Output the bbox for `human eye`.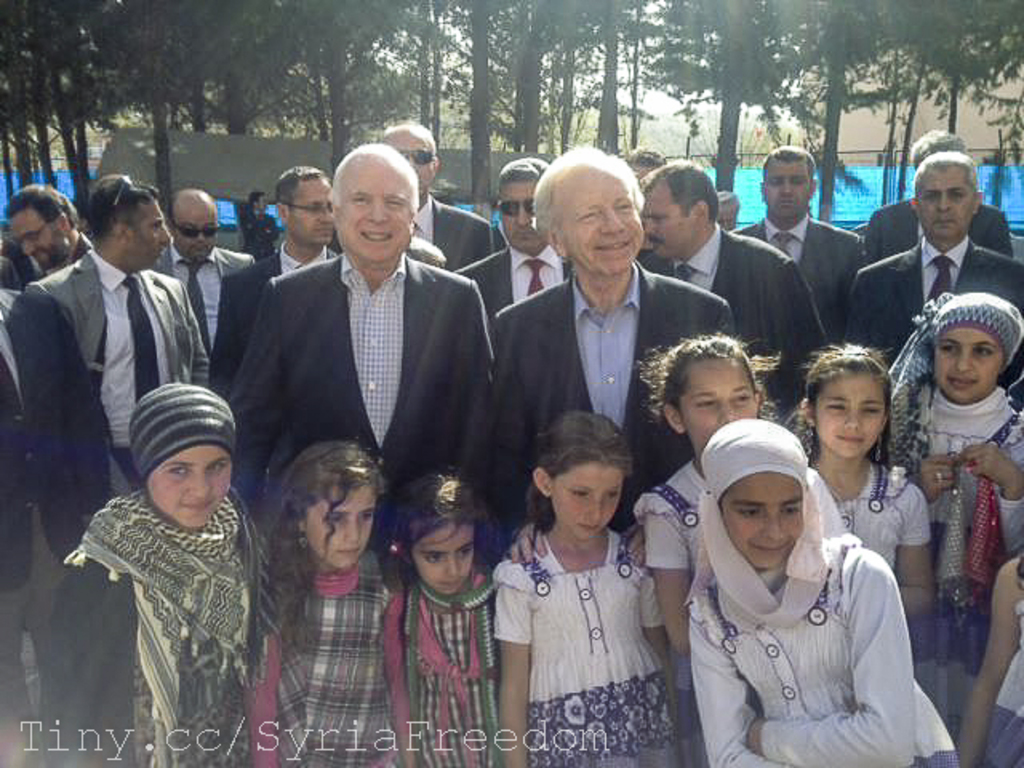
(146,219,162,232).
